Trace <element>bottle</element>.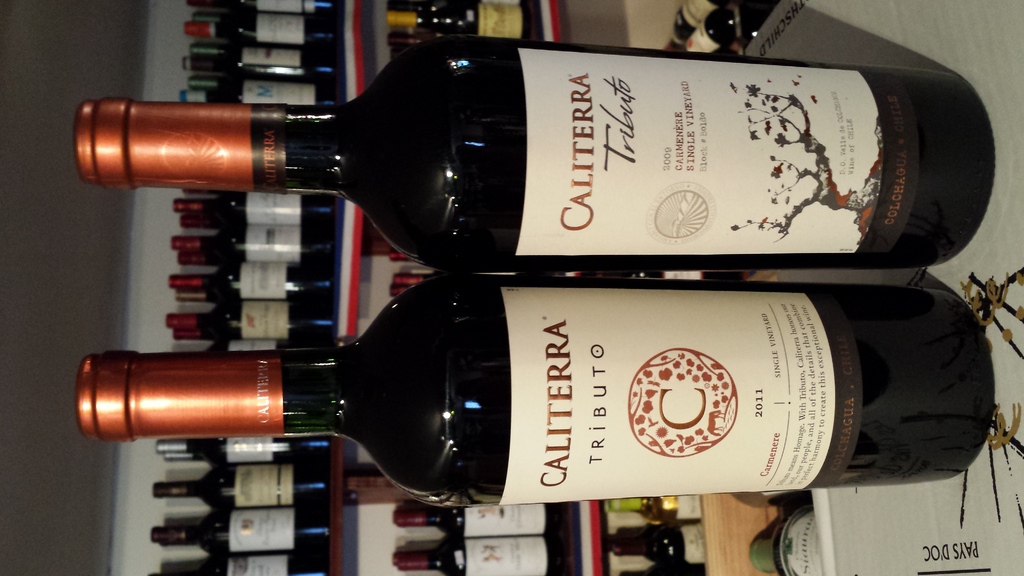
Traced to x1=389 y1=502 x2=572 y2=532.
